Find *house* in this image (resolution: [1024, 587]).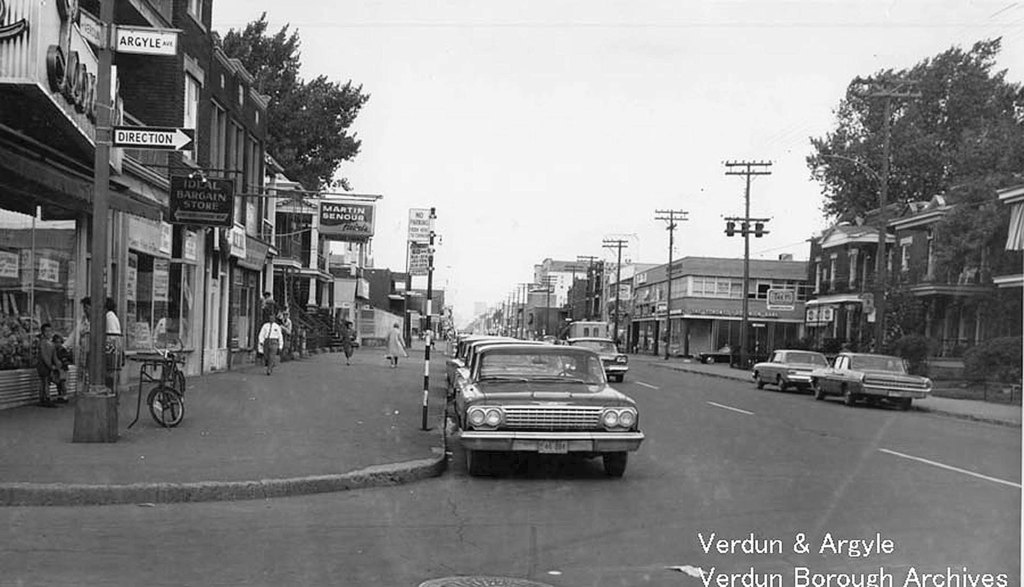
select_region(469, 316, 480, 334).
